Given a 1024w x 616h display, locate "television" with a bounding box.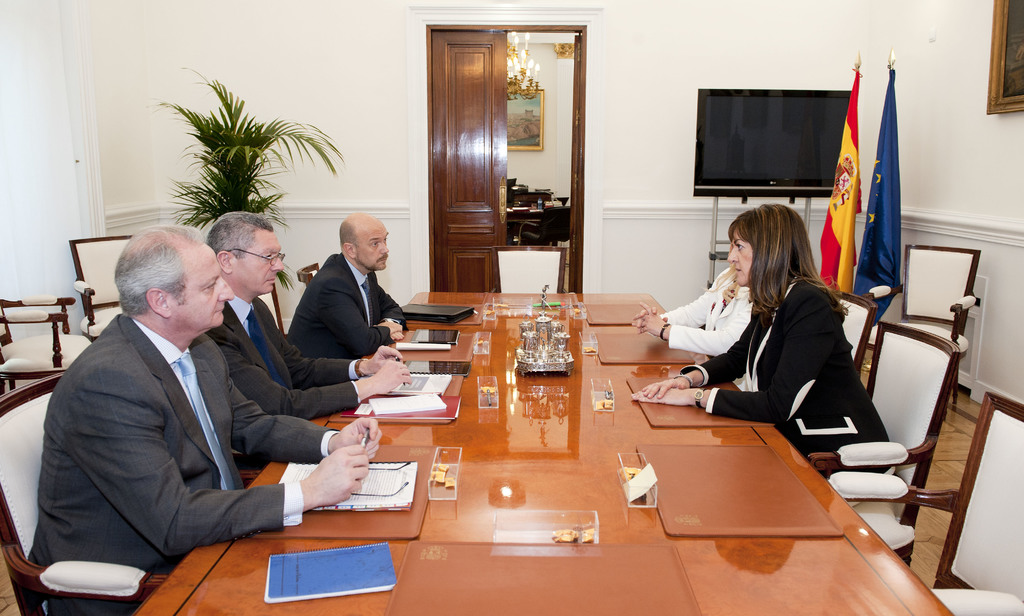
Located: x1=684 y1=76 x2=860 y2=200.
